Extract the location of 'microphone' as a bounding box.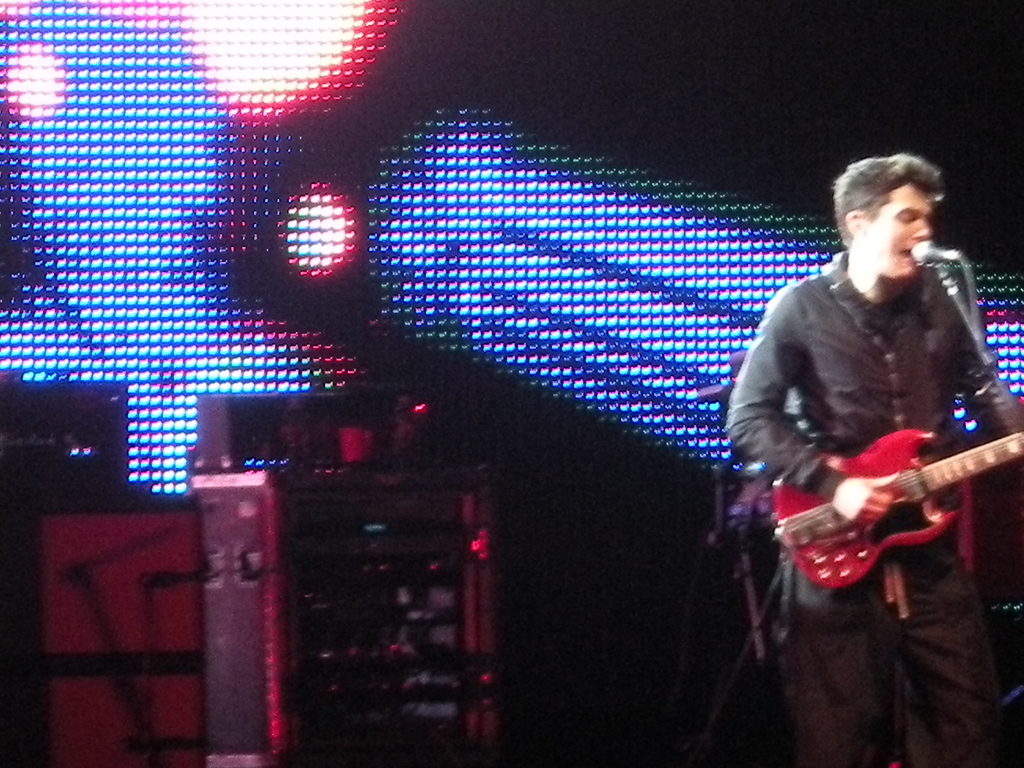
[x1=909, y1=239, x2=970, y2=263].
